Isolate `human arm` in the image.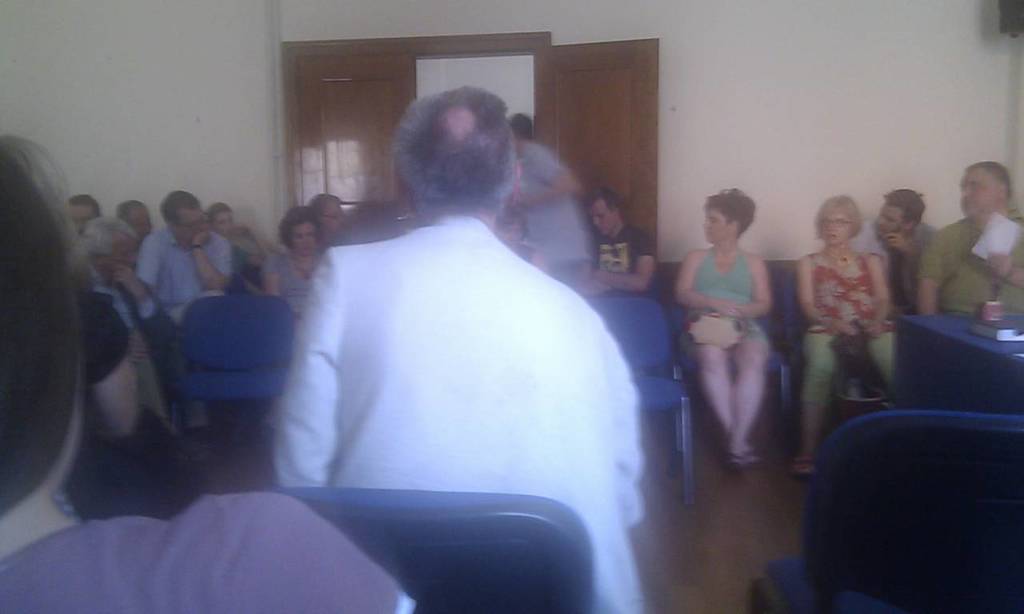
Isolated region: 794/255/858/344.
